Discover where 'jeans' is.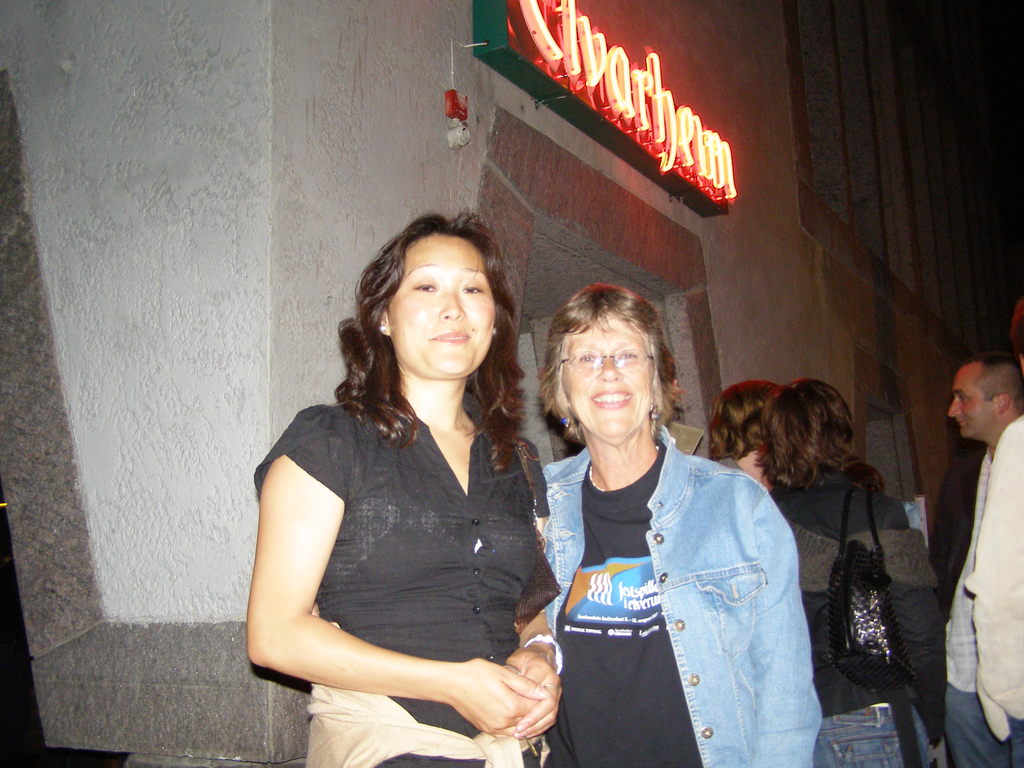
Discovered at x1=948, y1=684, x2=1023, y2=767.
